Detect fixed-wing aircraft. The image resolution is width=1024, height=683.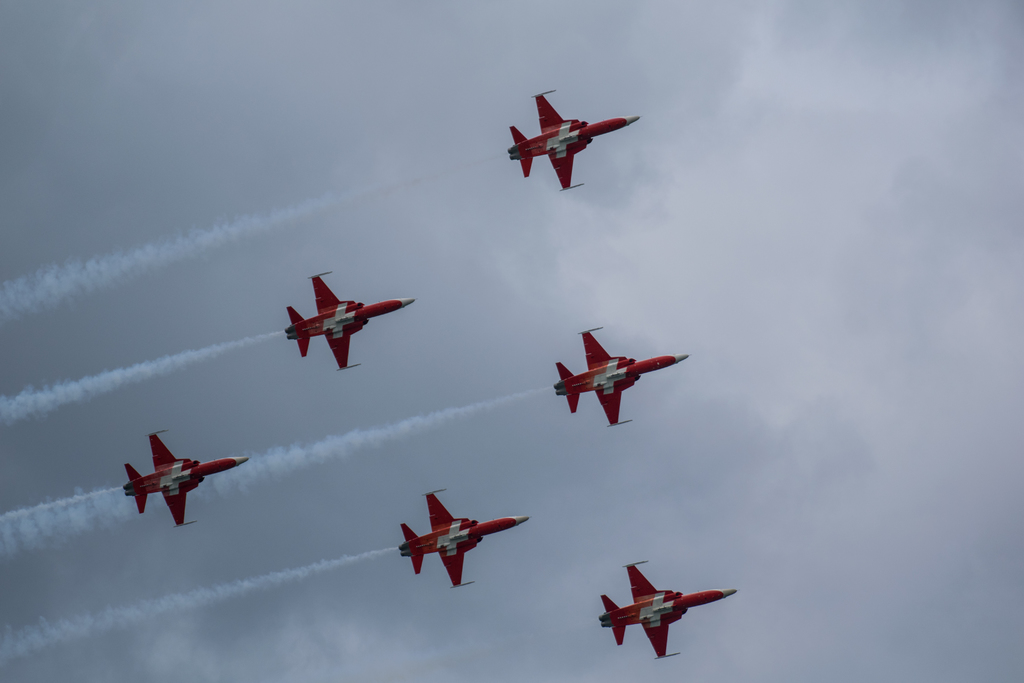
{"x1": 284, "y1": 269, "x2": 413, "y2": 373}.
